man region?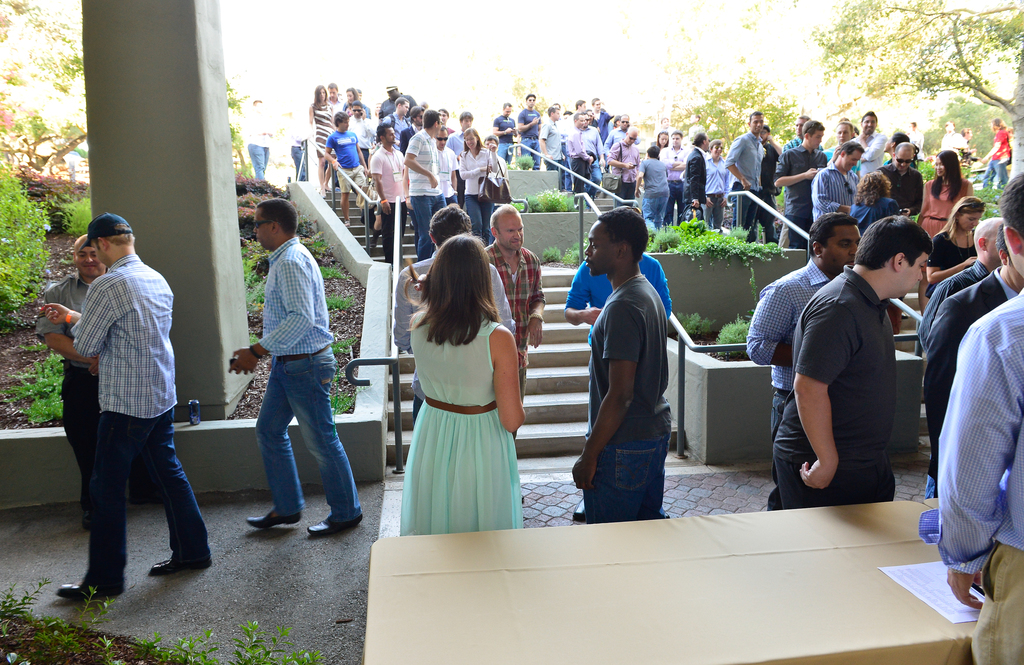
x1=778 y1=117 x2=819 y2=165
